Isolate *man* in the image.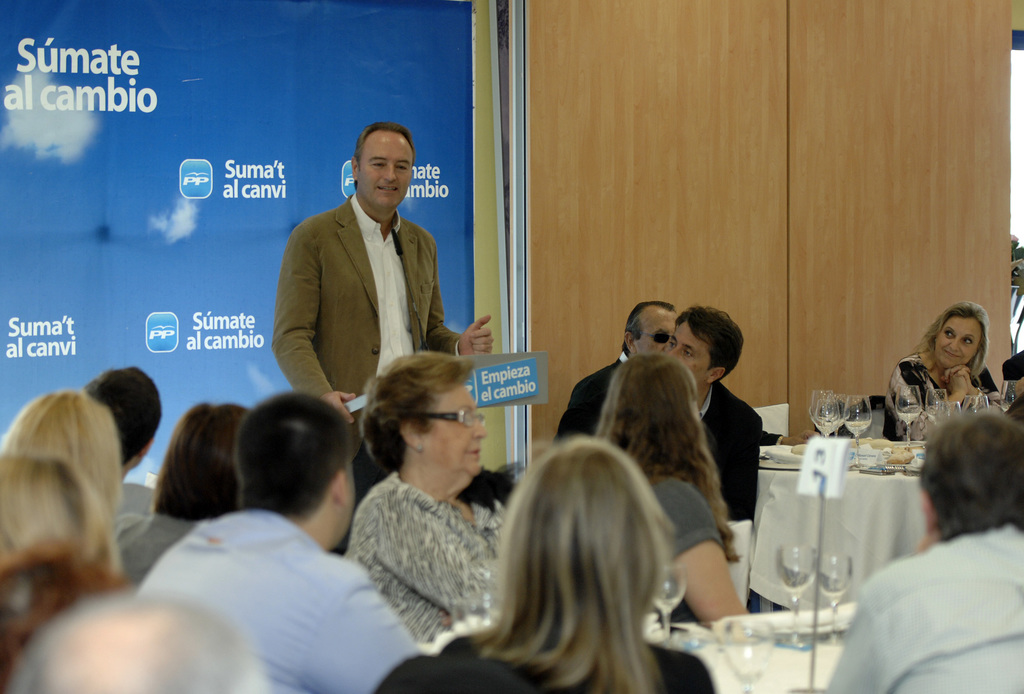
Isolated region: (824,405,1023,693).
